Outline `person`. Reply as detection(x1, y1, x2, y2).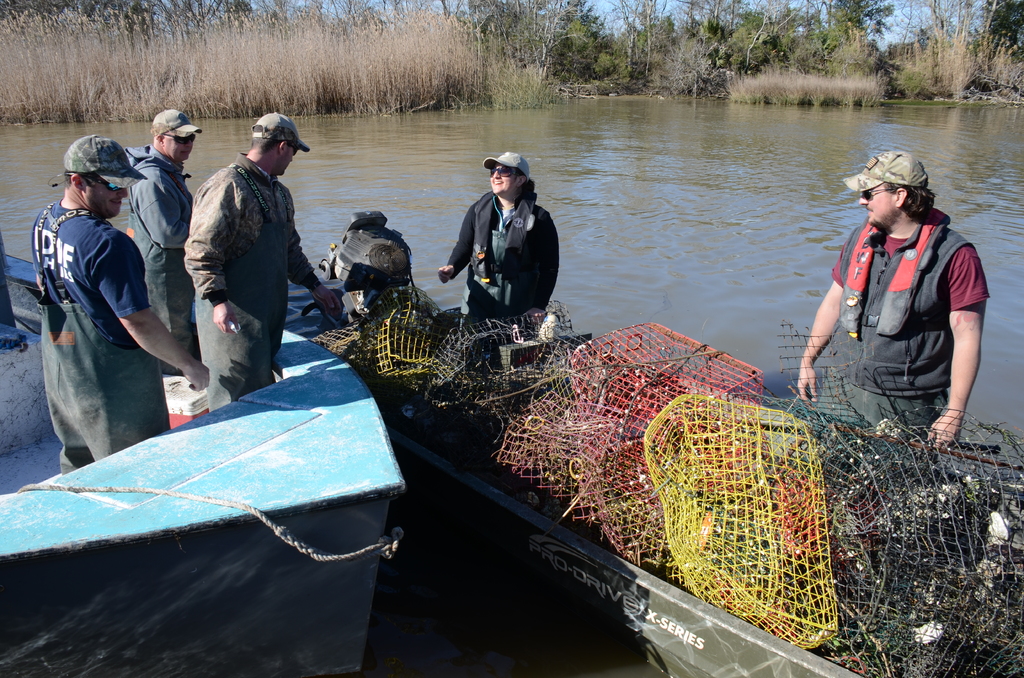
detection(35, 129, 210, 476).
